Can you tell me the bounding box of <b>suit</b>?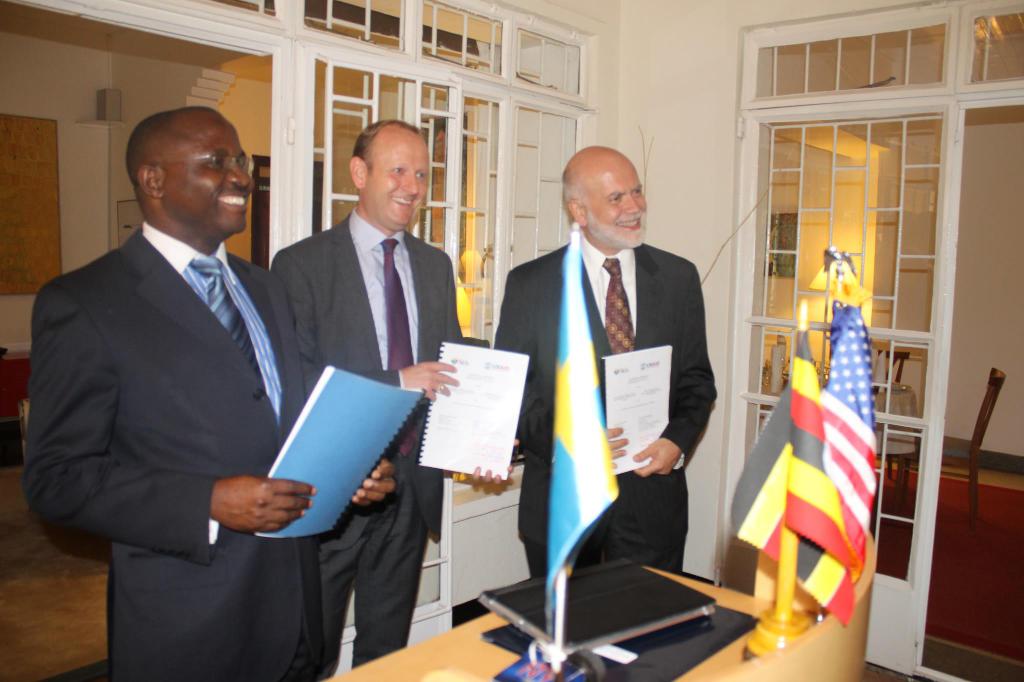
BBox(271, 210, 461, 678).
